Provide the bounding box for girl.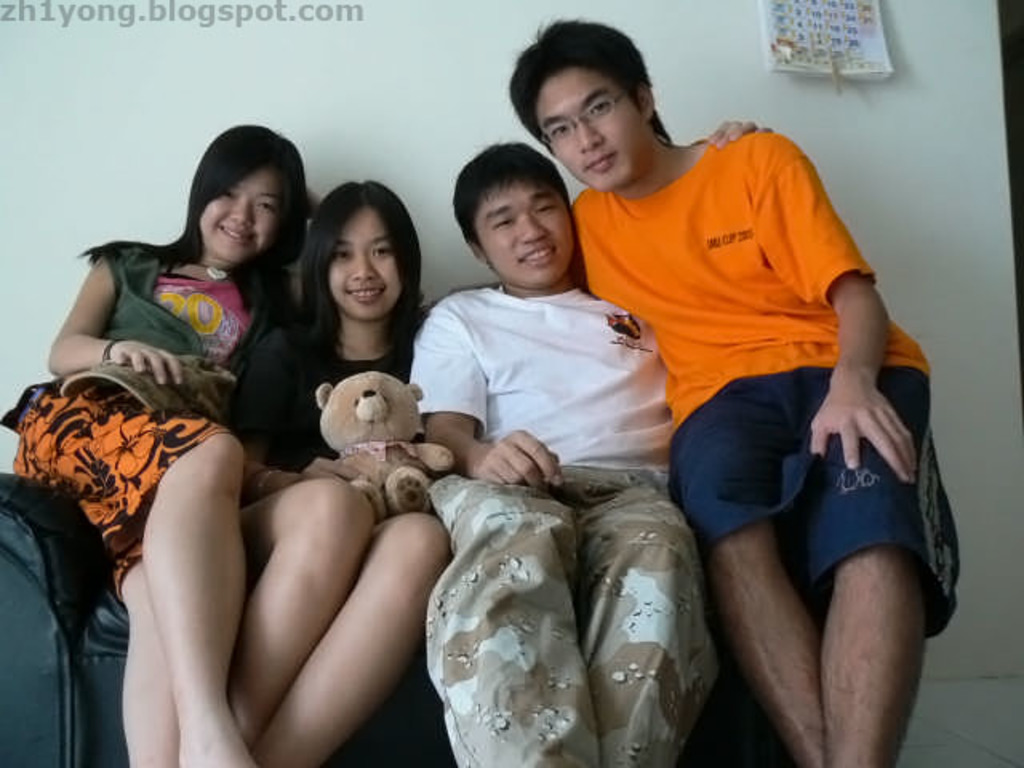
(0, 123, 306, 766).
